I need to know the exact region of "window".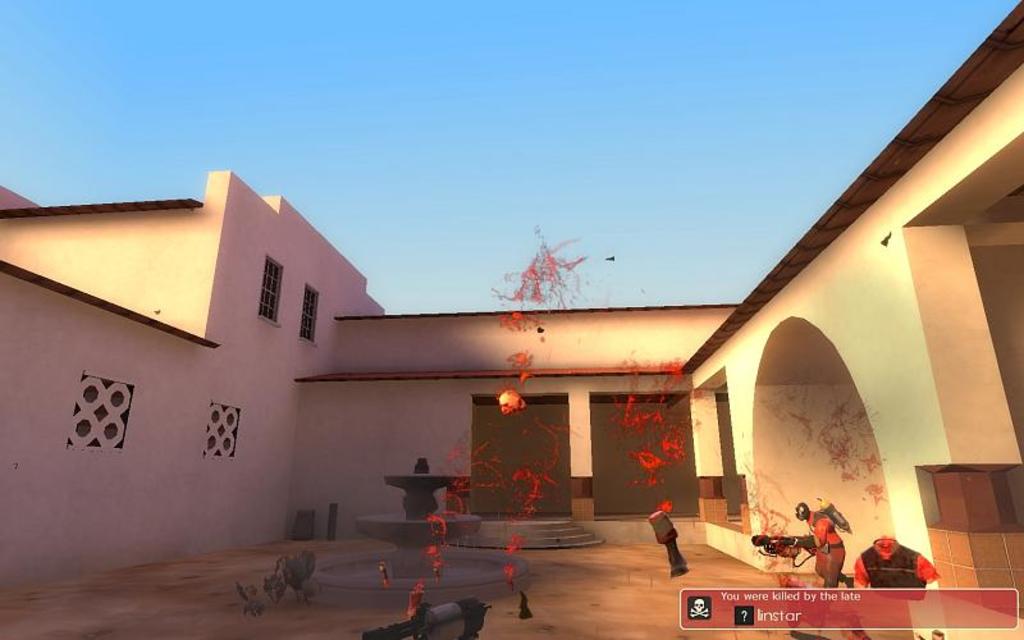
Region: region(300, 280, 319, 343).
